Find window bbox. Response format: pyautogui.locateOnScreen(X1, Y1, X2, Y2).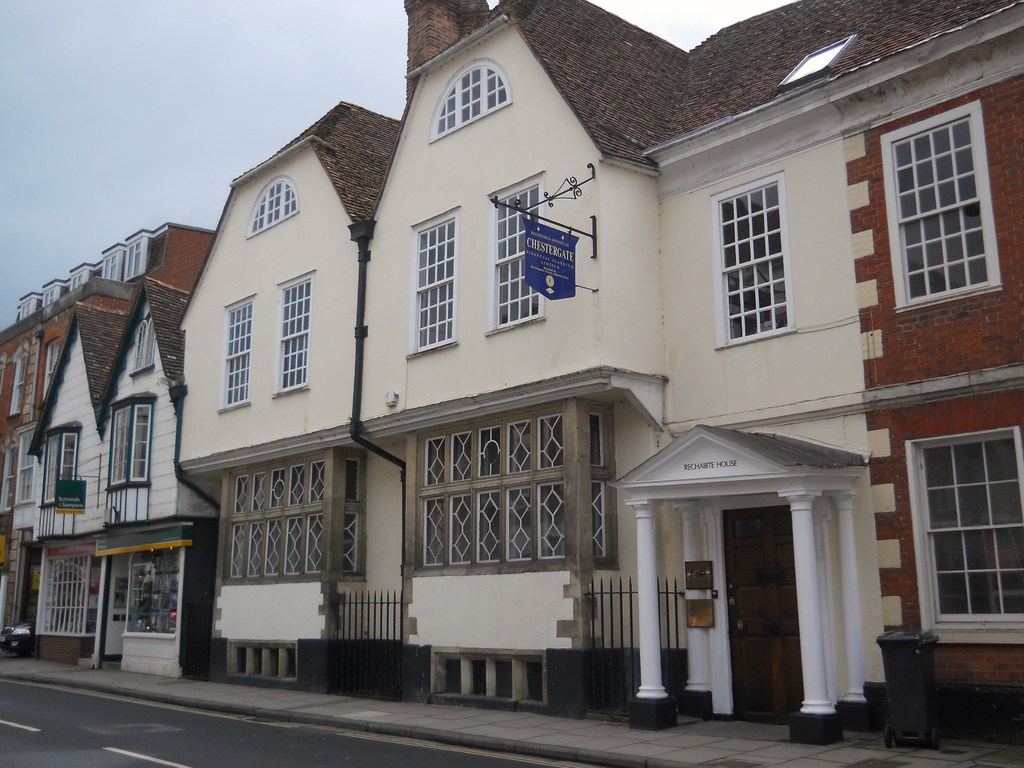
pyautogui.locateOnScreen(48, 335, 69, 387).
